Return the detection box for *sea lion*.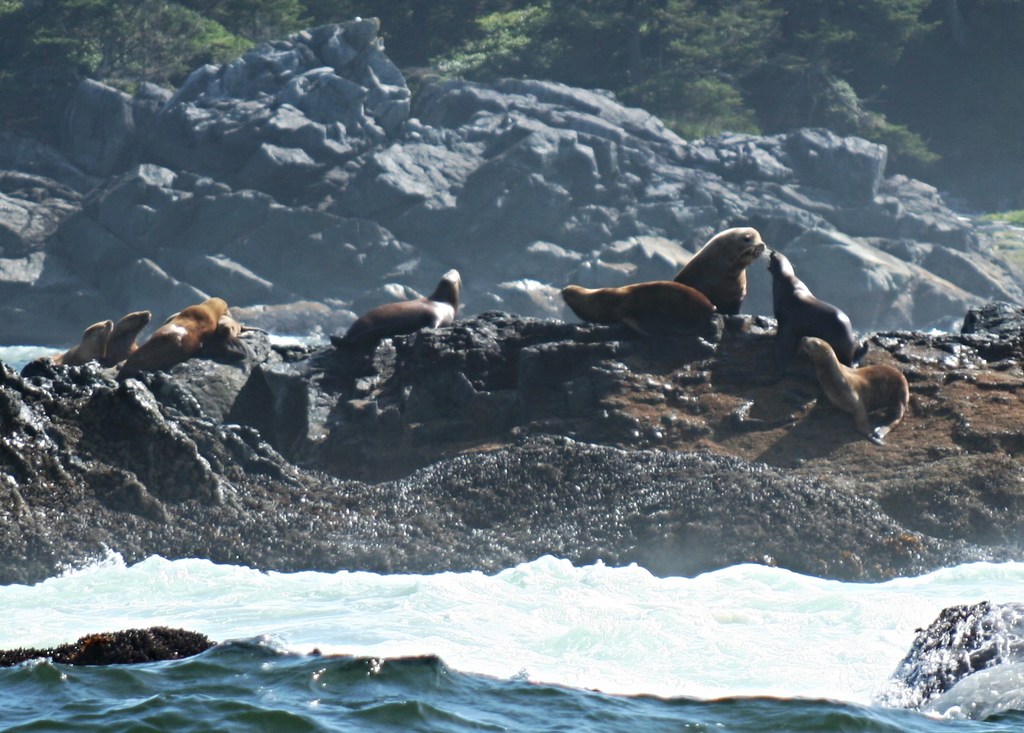
767,250,849,367.
